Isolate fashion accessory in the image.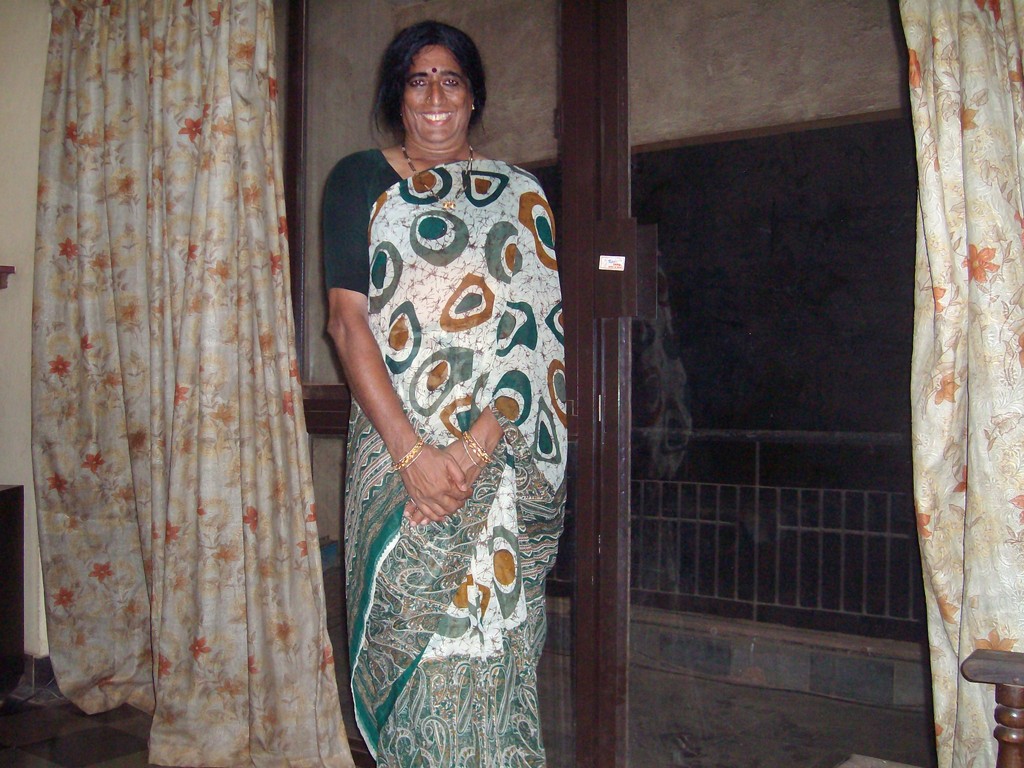
Isolated region: (396,445,418,470).
